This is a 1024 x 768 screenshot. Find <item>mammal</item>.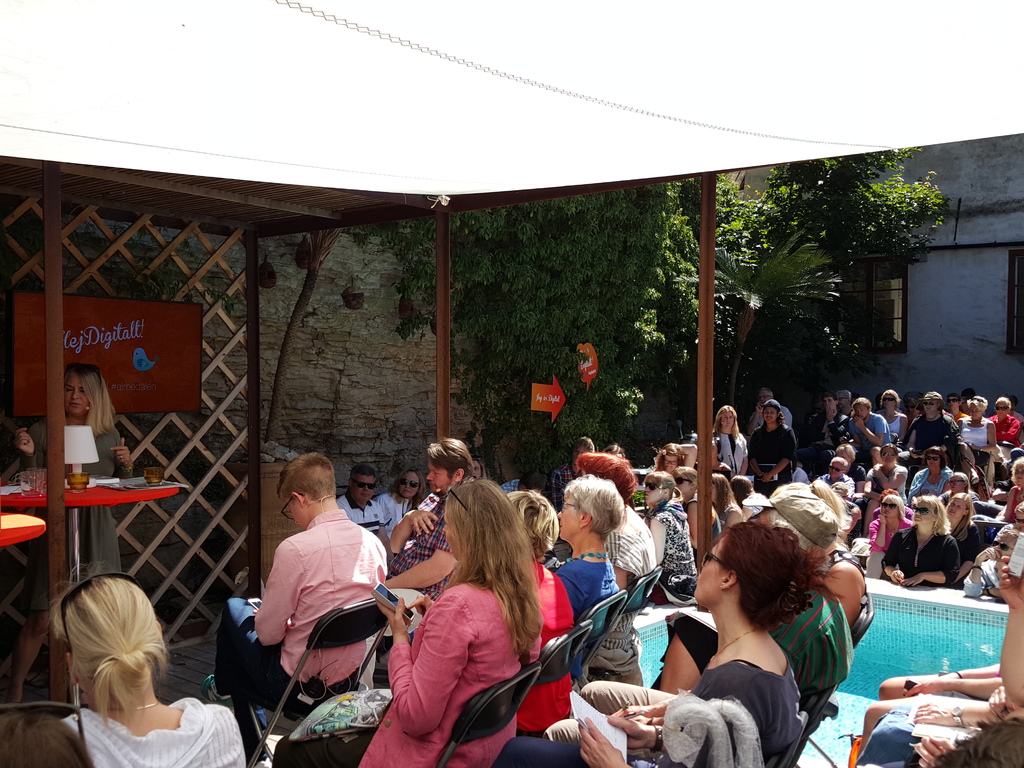
Bounding box: 993/452/1023/524.
